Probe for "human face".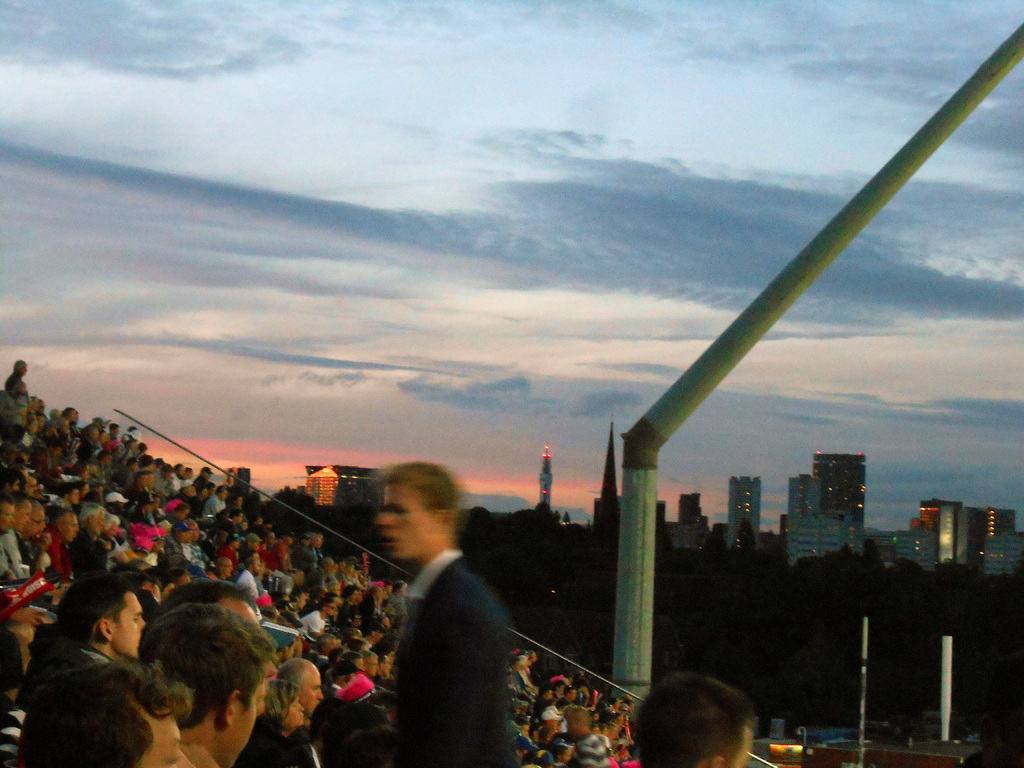
Probe result: l=138, t=710, r=198, b=767.
